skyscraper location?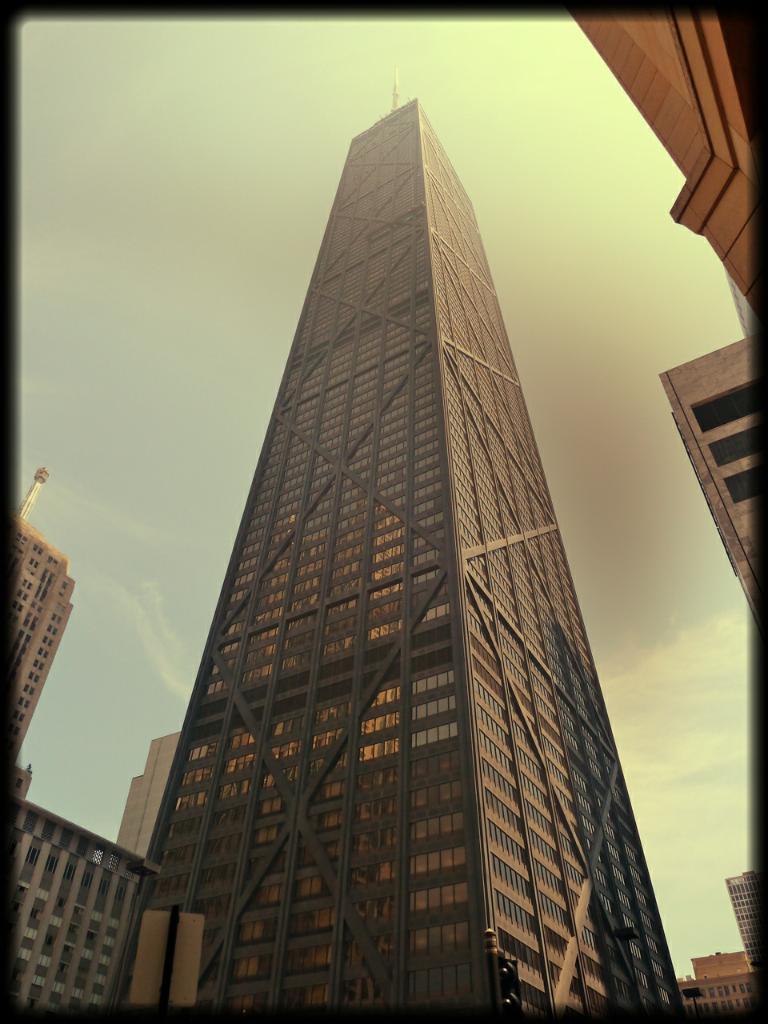
(left=678, top=947, right=761, bottom=1016)
